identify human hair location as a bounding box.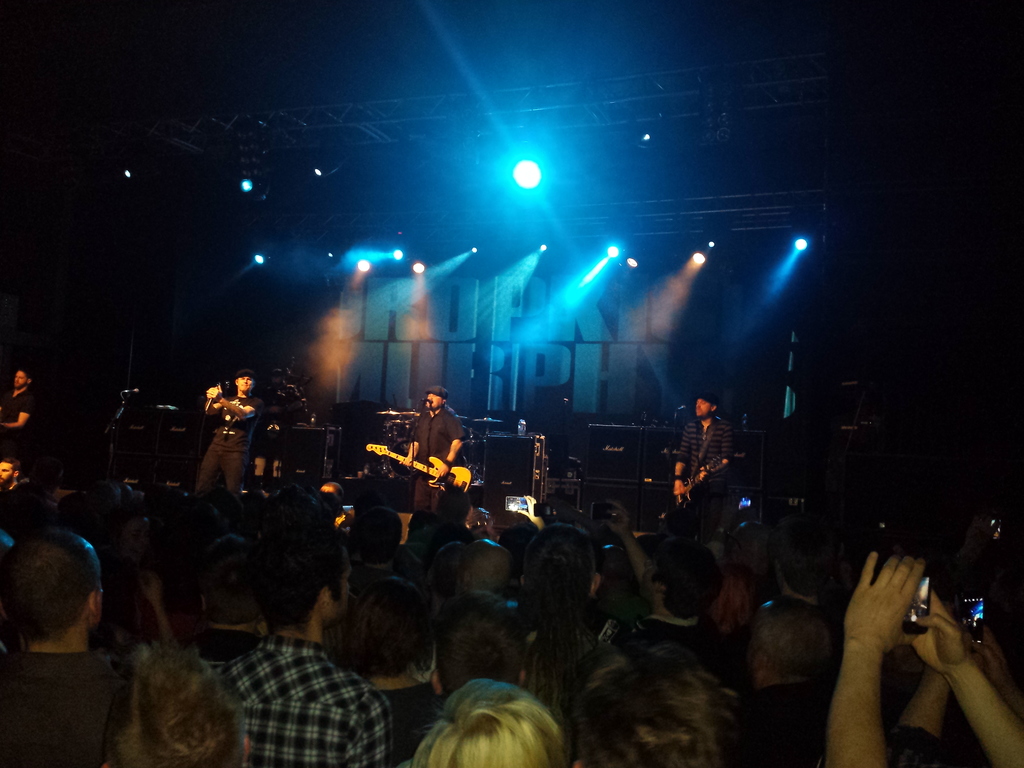
box=[112, 648, 247, 767].
